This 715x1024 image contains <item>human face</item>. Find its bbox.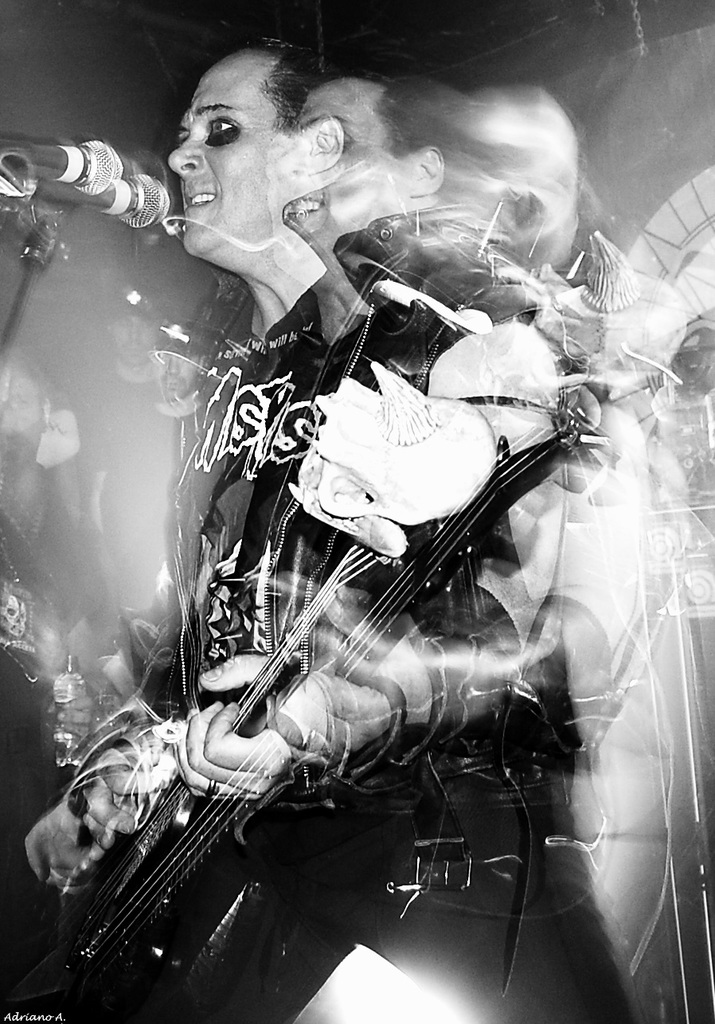
left=182, top=49, right=291, bottom=248.
